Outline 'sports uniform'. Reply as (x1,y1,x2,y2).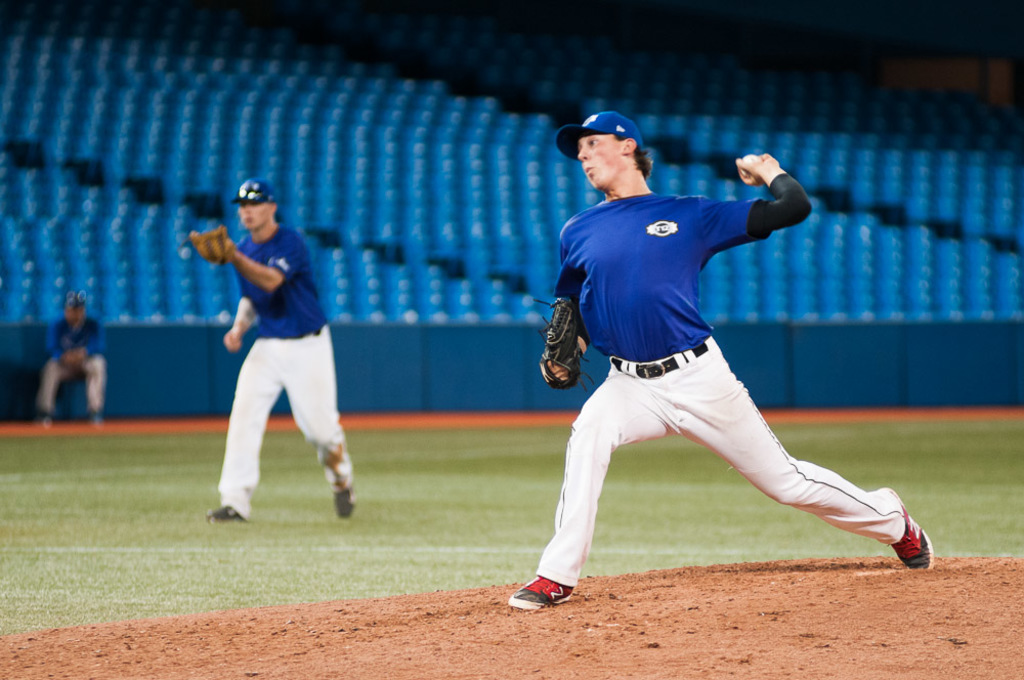
(31,287,119,415).
